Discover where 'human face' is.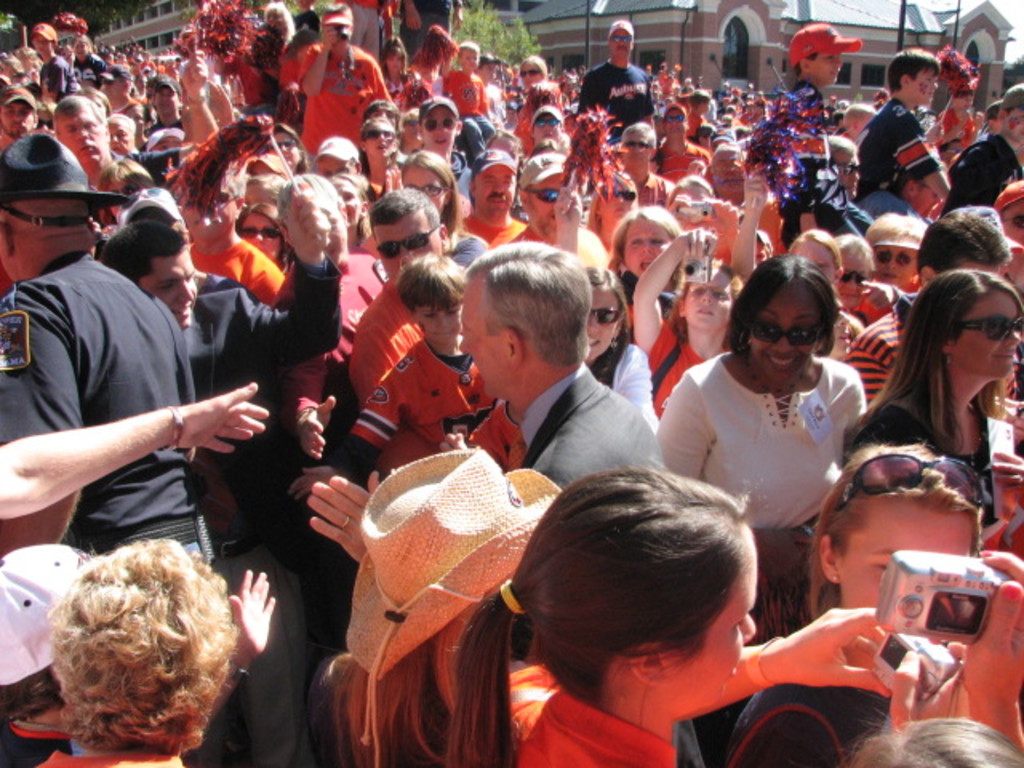
Discovered at detection(403, 120, 424, 150).
